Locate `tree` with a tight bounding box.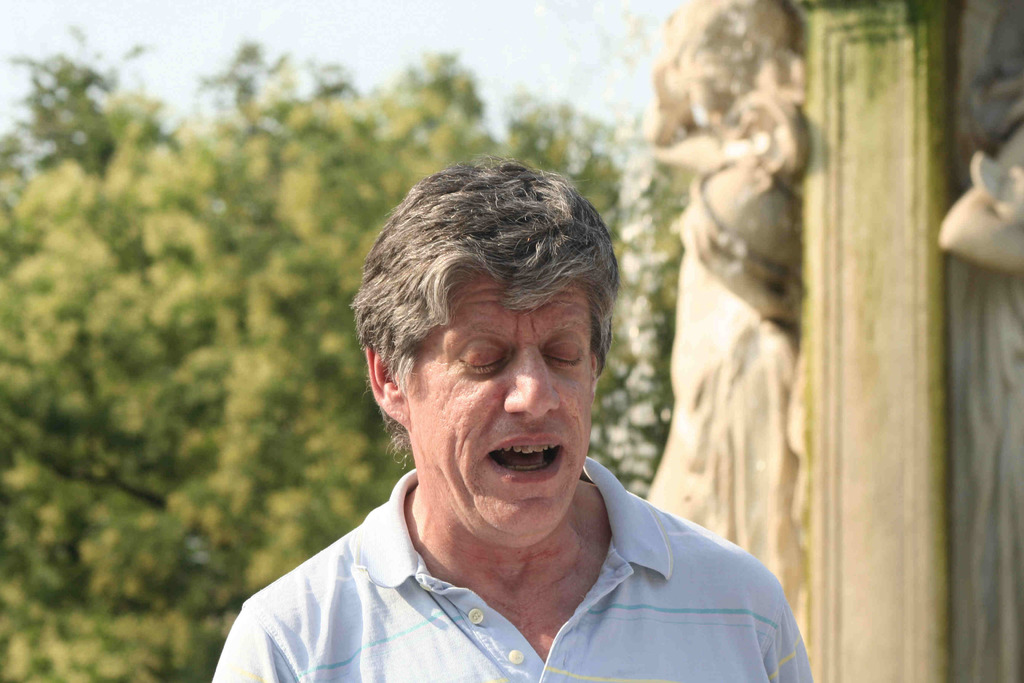
(left=433, top=7, right=682, bottom=491).
